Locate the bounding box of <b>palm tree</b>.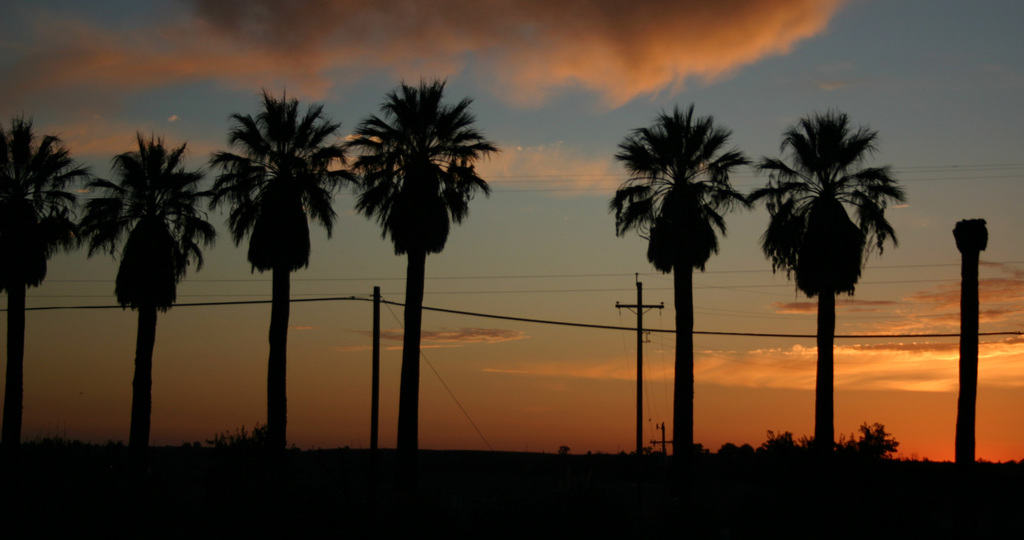
Bounding box: (x1=91, y1=140, x2=217, y2=429).
